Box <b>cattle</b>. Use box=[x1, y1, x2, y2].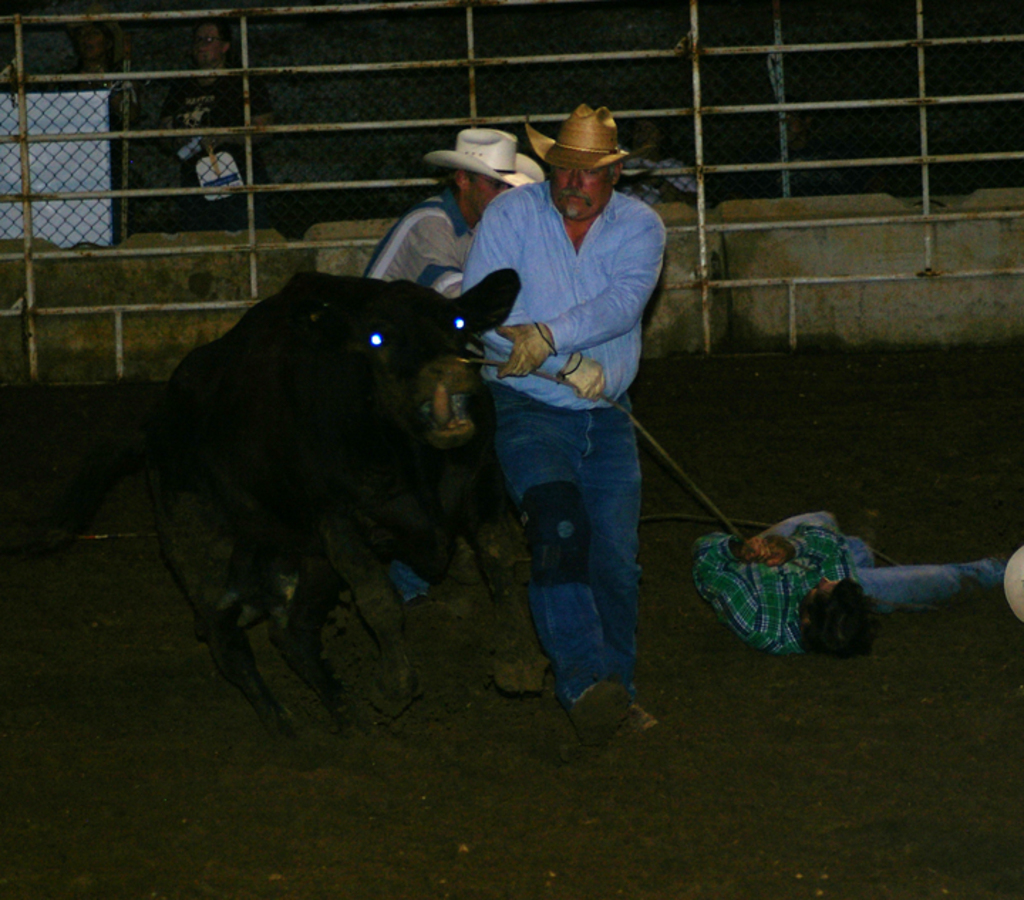
box=[124, 266, 556, 755].
